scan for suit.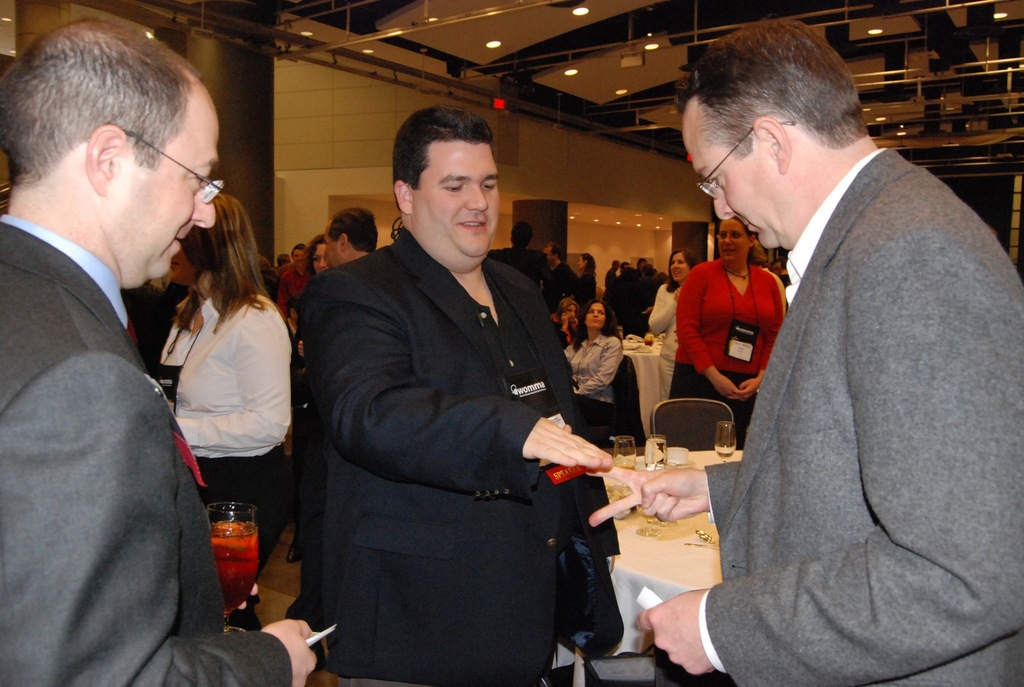
Scan result: 699, 147, 1023, 686.
